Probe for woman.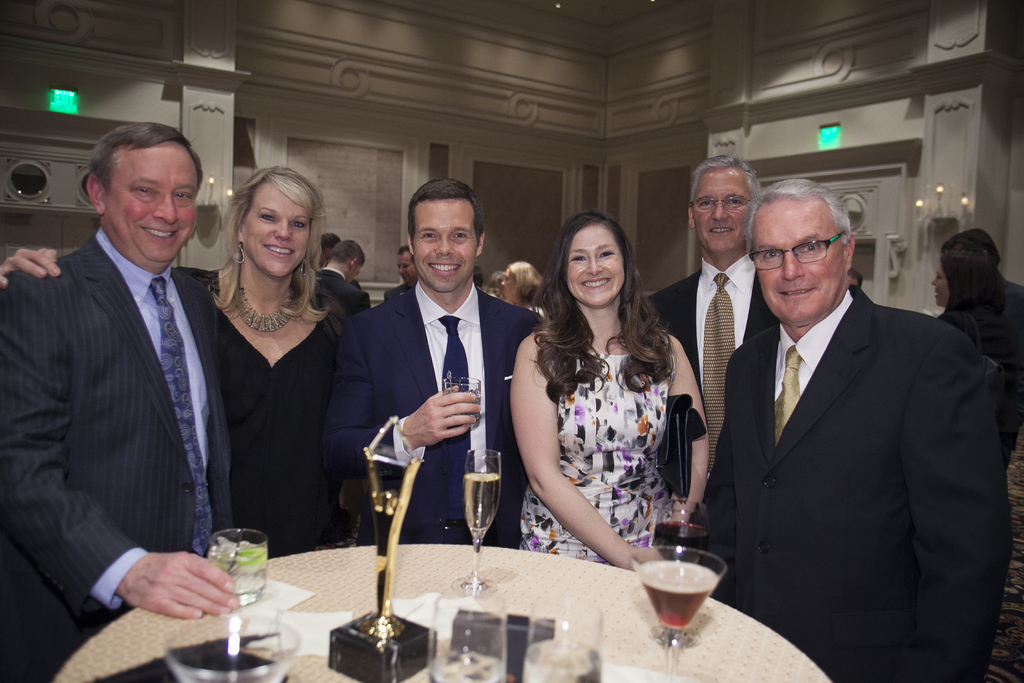
Probe result: box(0, 165, 362, 558).
